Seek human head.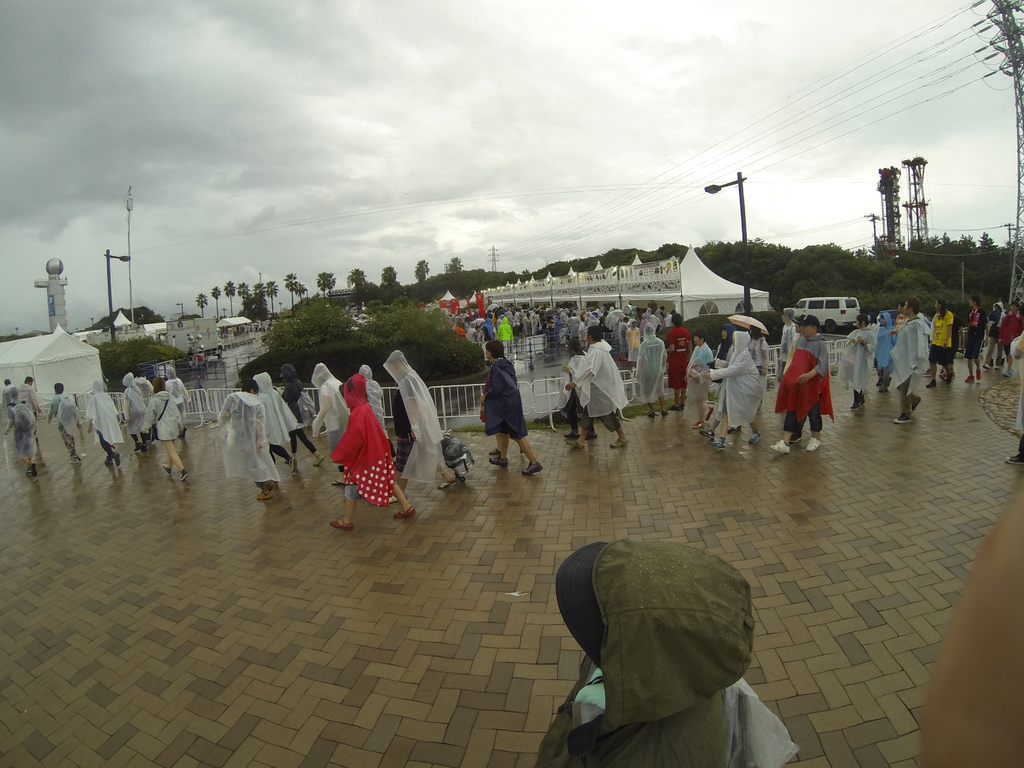
[358, 364, 376, 384].
